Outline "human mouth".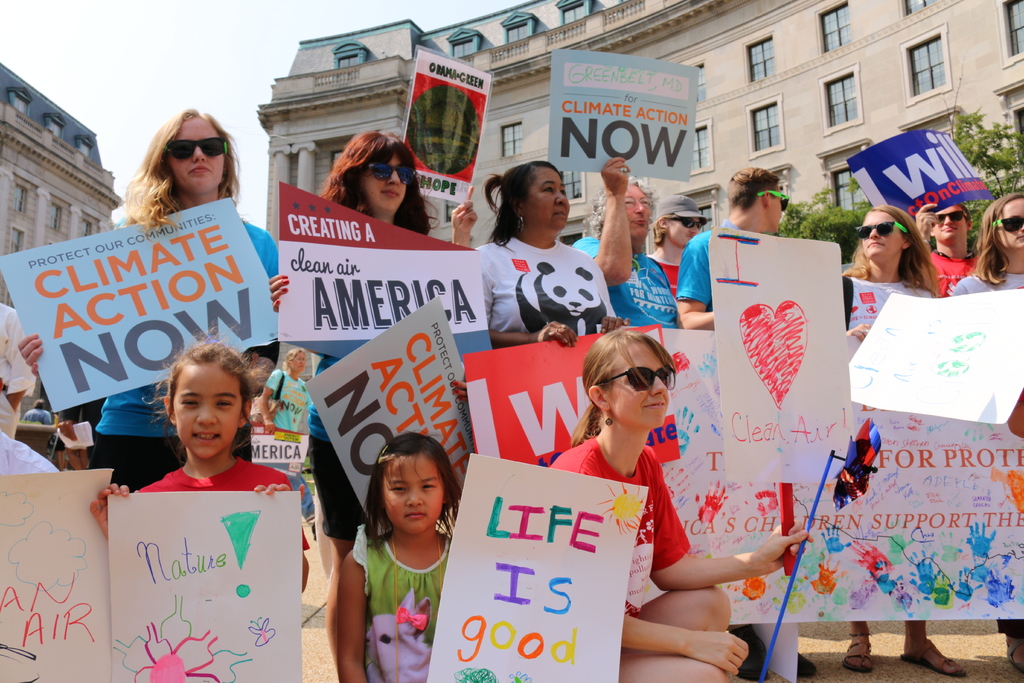
Outline: 684, 230, 692, 243.
